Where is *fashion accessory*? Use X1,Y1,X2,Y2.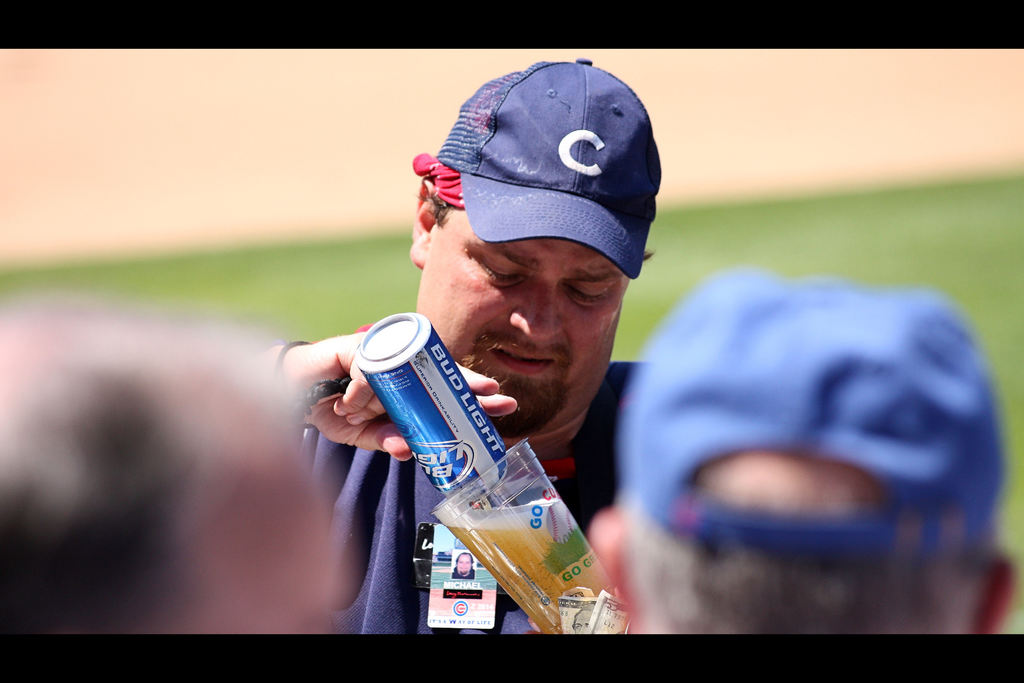
617,270,1005,557.
